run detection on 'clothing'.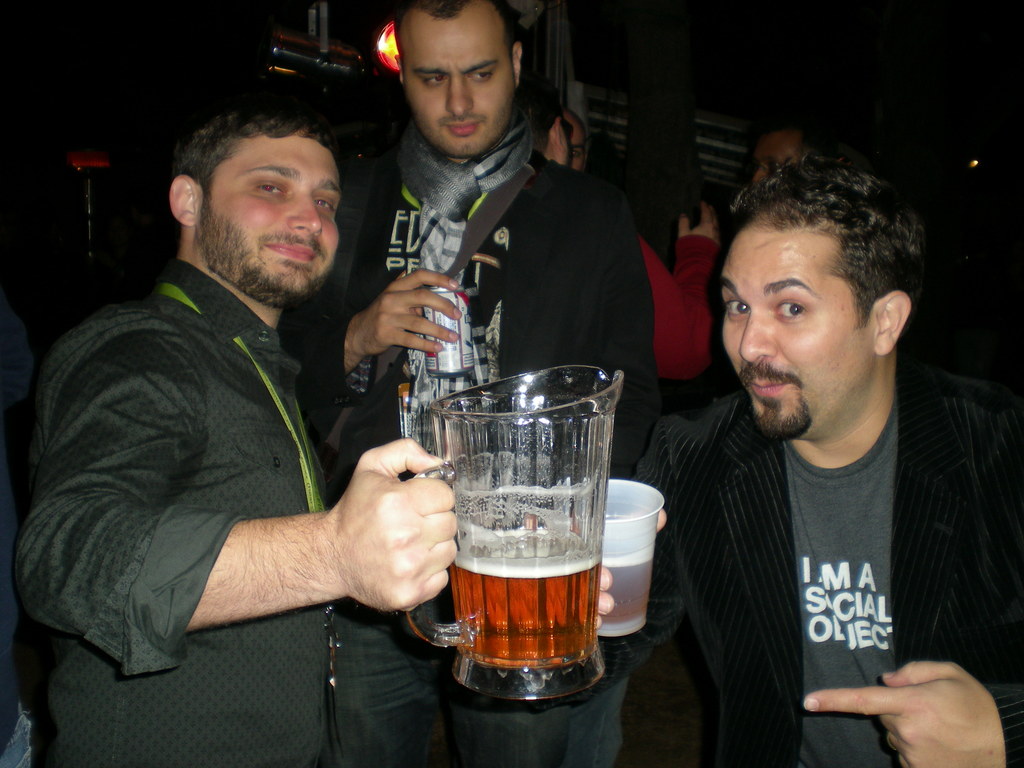
Result: 19 252 420 767.
